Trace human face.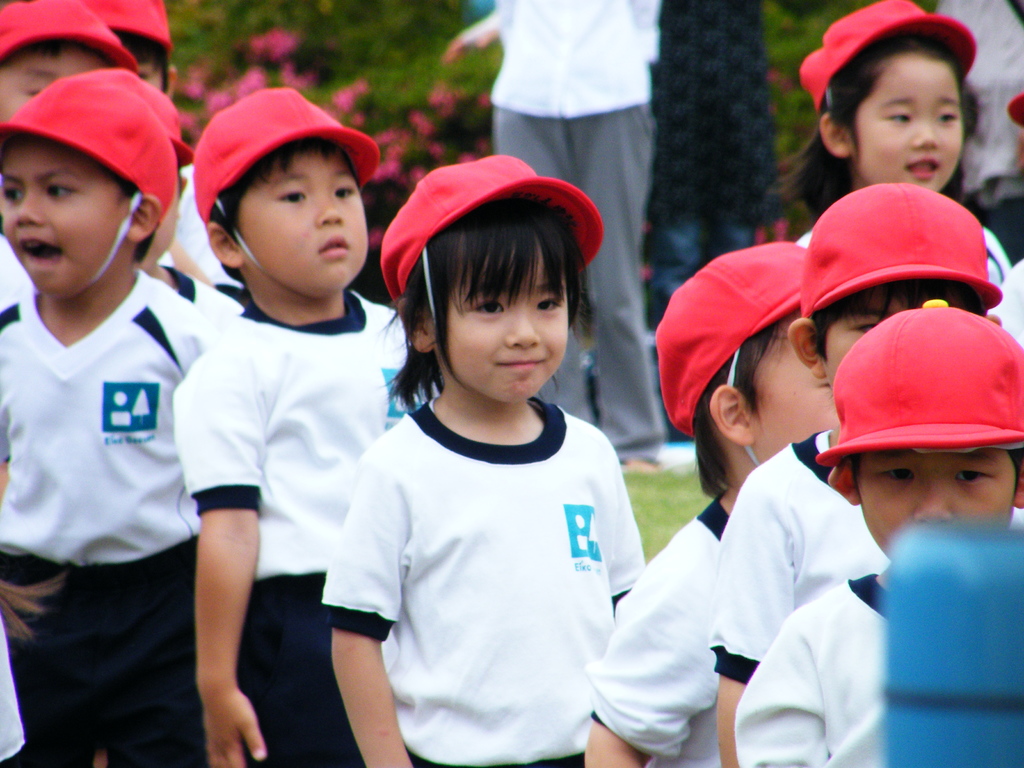
Traced to {"left": 3, "top": 140, "right": 127, "bottom": 294}.
